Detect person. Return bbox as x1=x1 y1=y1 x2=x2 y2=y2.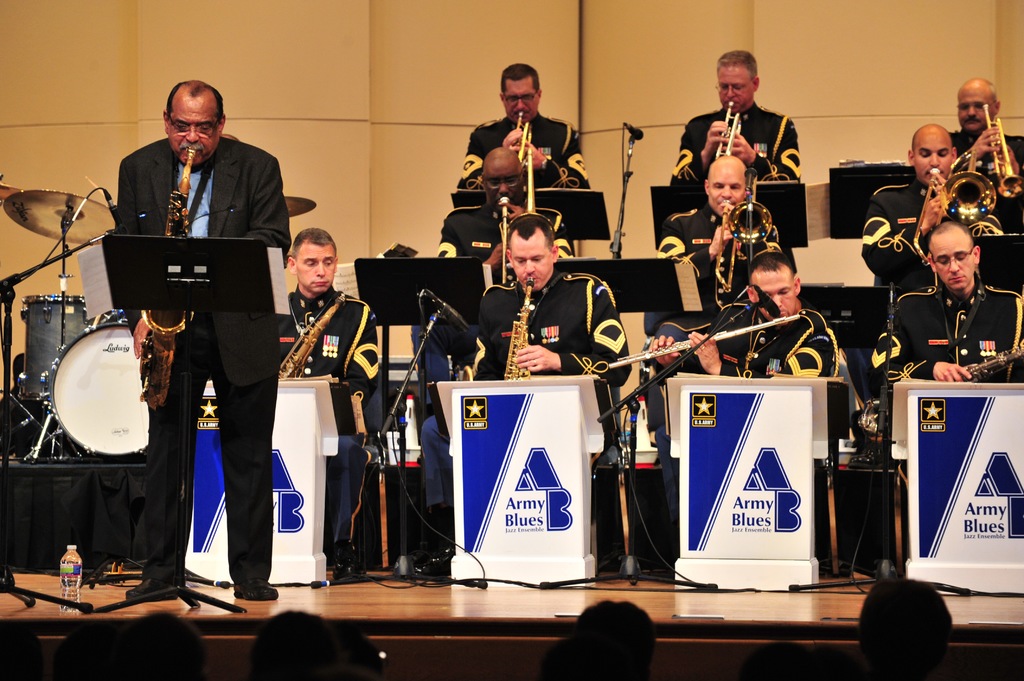
x1=243 y1=607 x2=383 y2=680.
